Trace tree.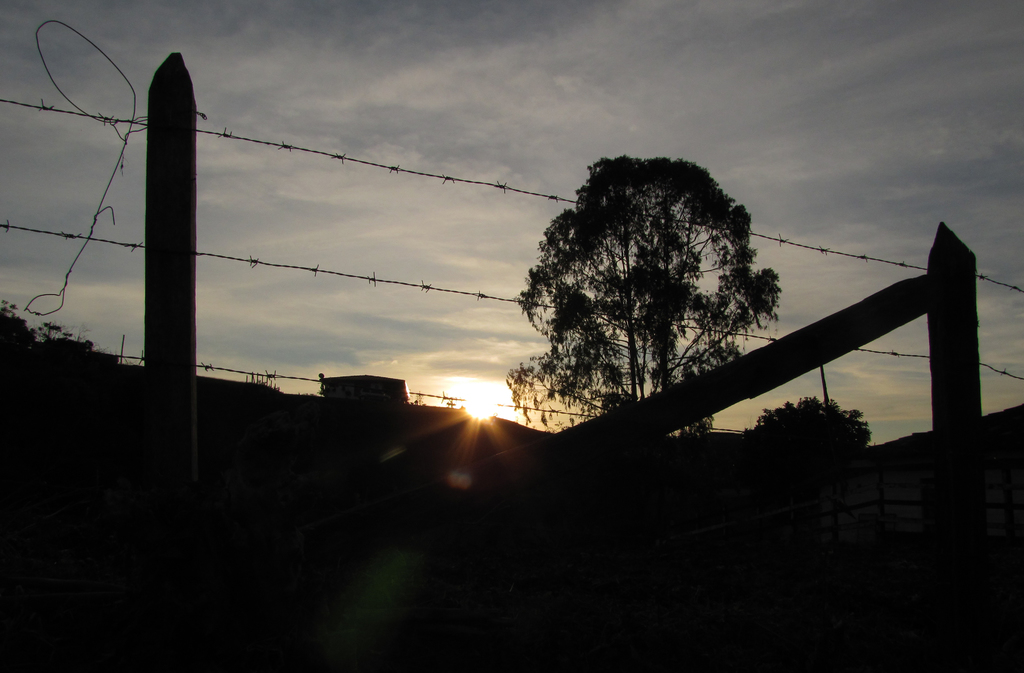
Traced to detection(525, 123, 789, 450).
